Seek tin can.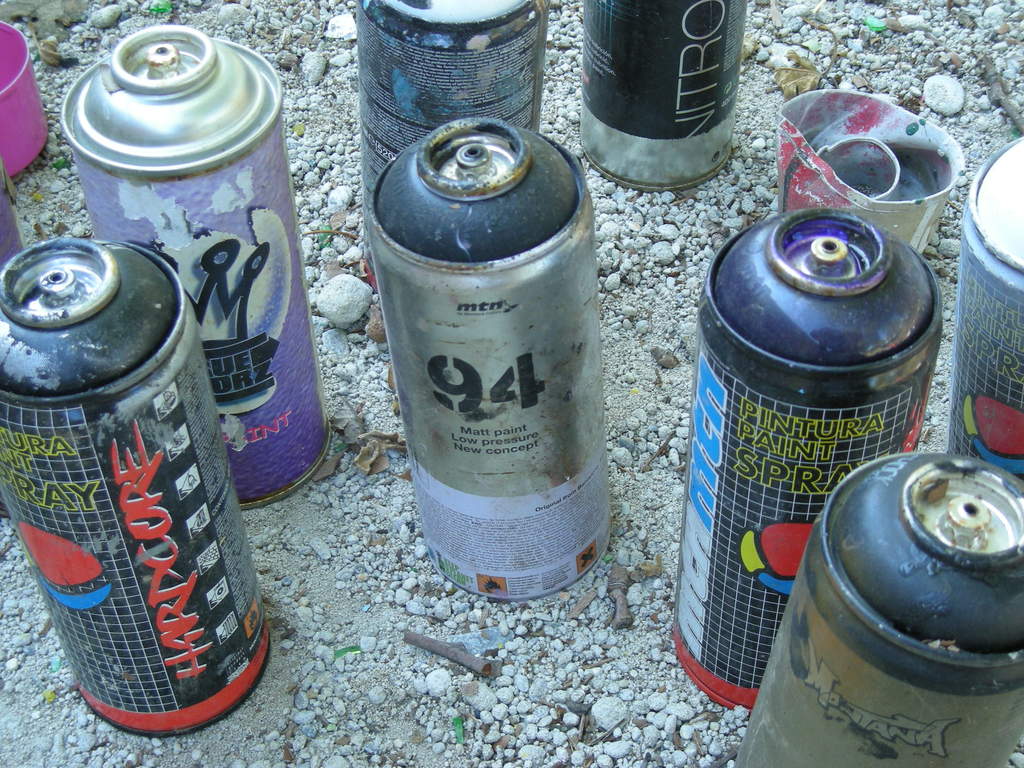
bbox=[947, 134, 1023, 476].
